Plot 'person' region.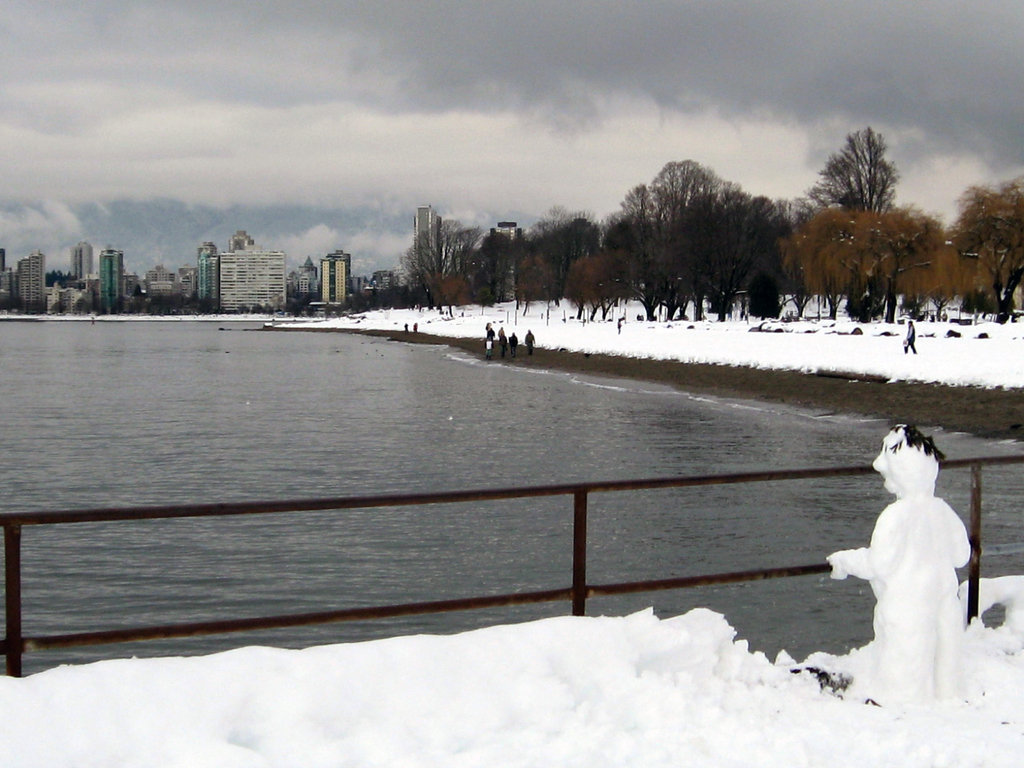
Plotted at 481:320:496:344.
